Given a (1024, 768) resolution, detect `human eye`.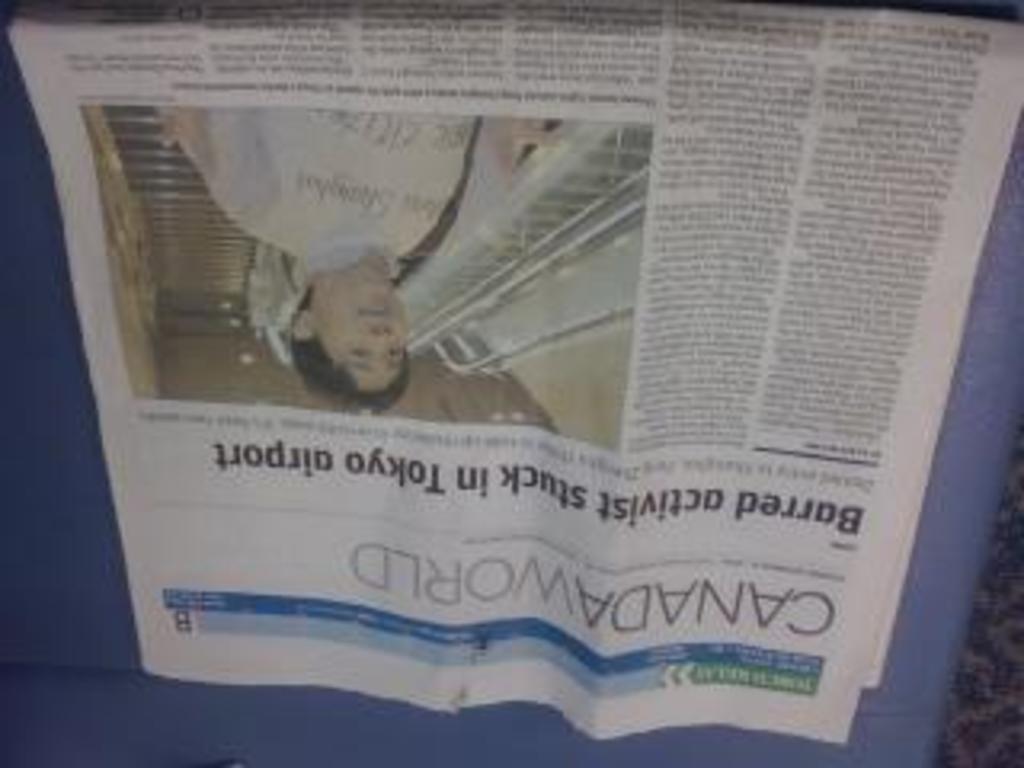
x1=390, y1=346, x2=413, y2=362.
